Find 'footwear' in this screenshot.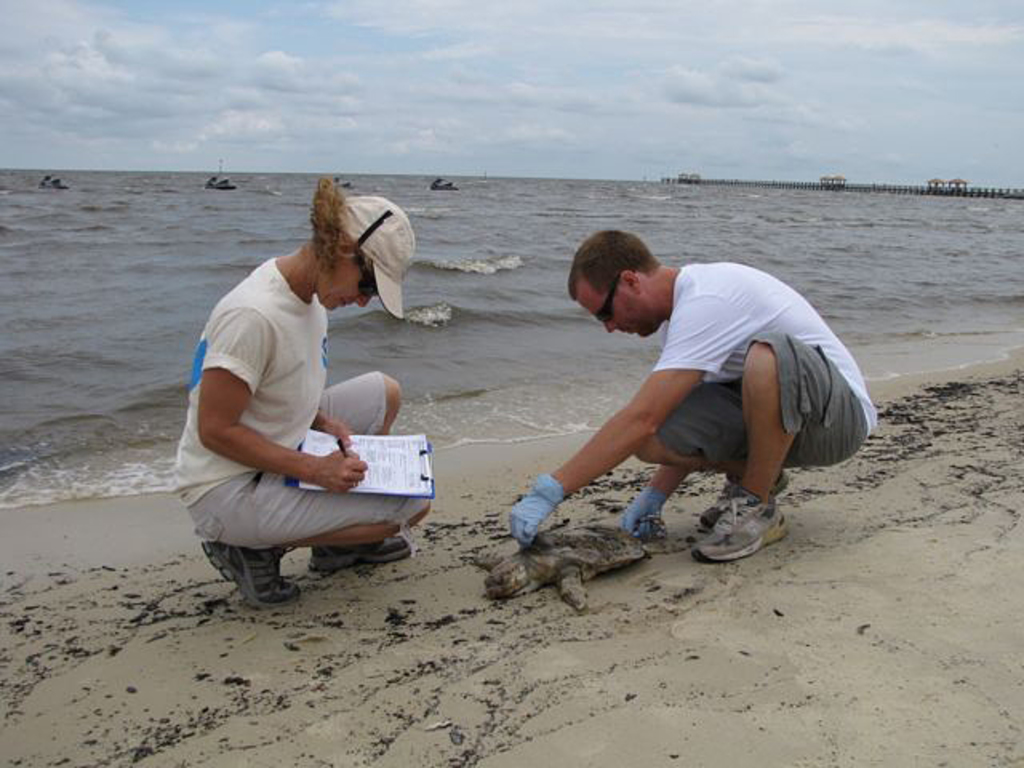
The bounding box for 'footwear' is {"left": 306, "top": 542, "right": 413, "bottom": 573}.
